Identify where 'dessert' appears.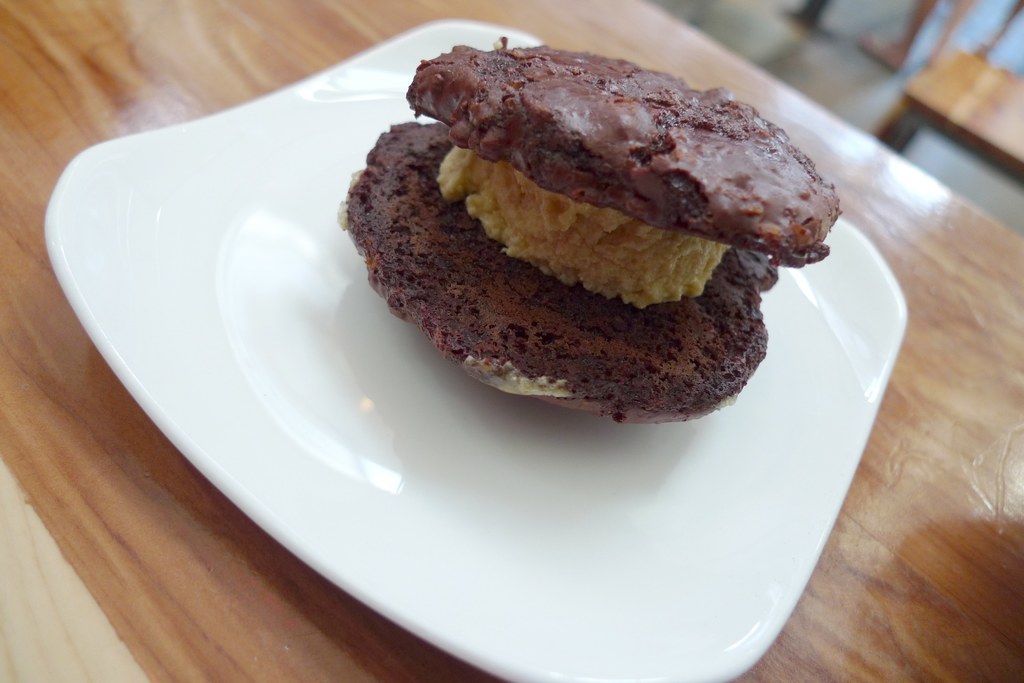
Appears at region(342, 56, 824, 420).
